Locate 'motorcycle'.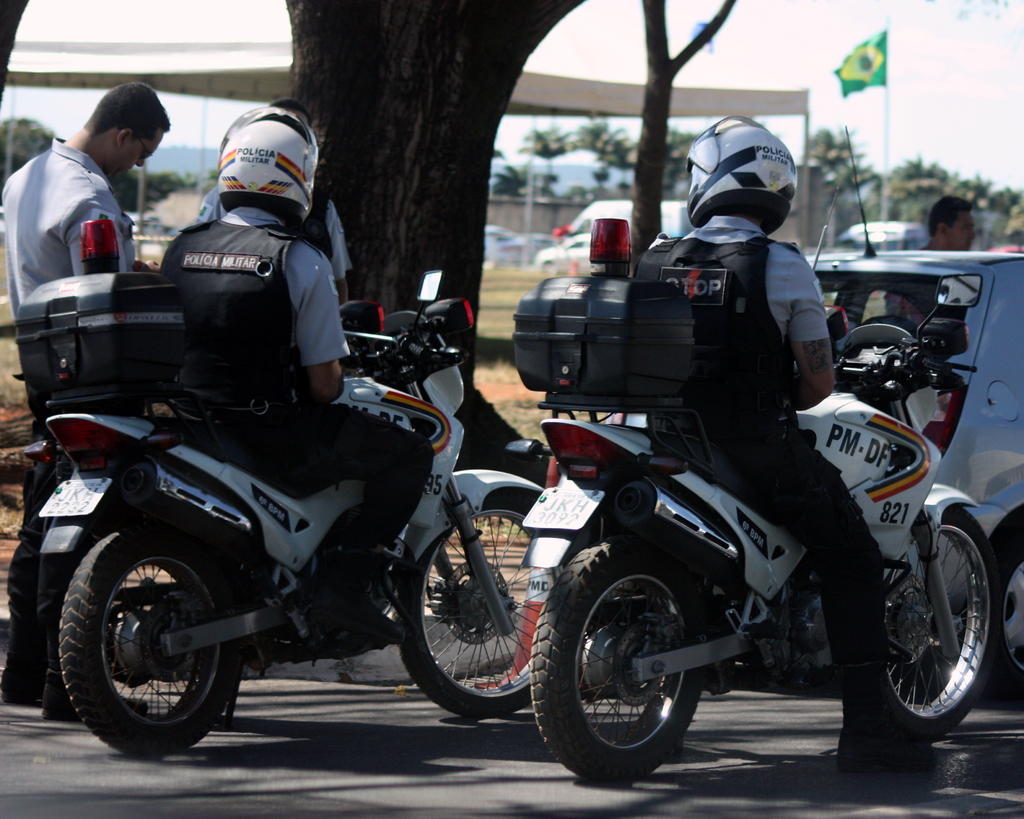
Bounding box: bbox=(514, 277, 998, 785).
